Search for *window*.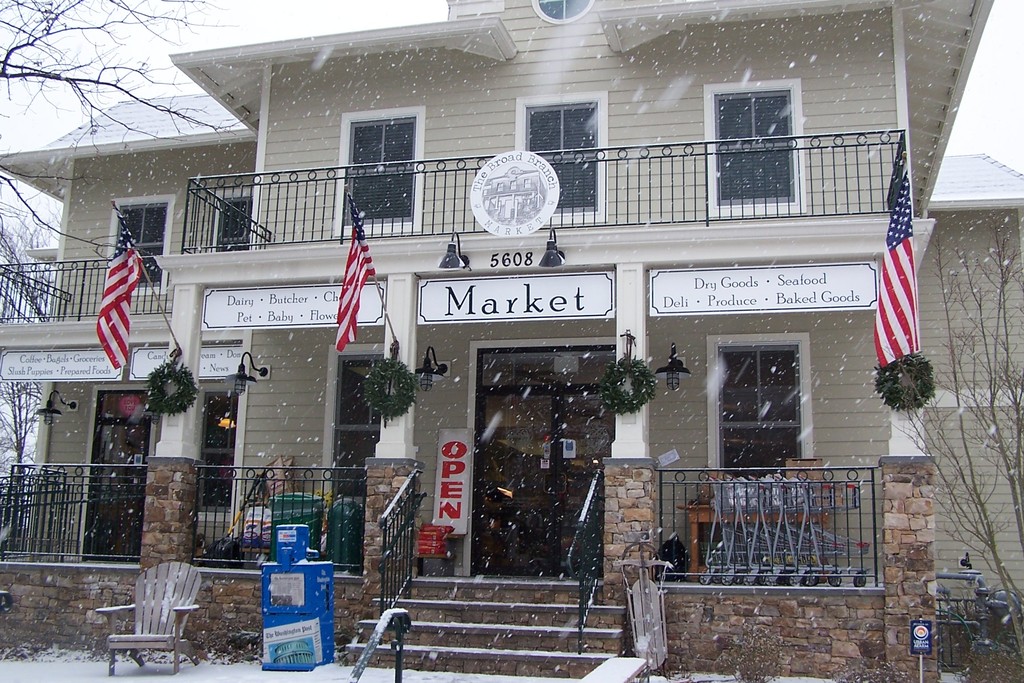
Found at box=[106, 205, 161, 286].
